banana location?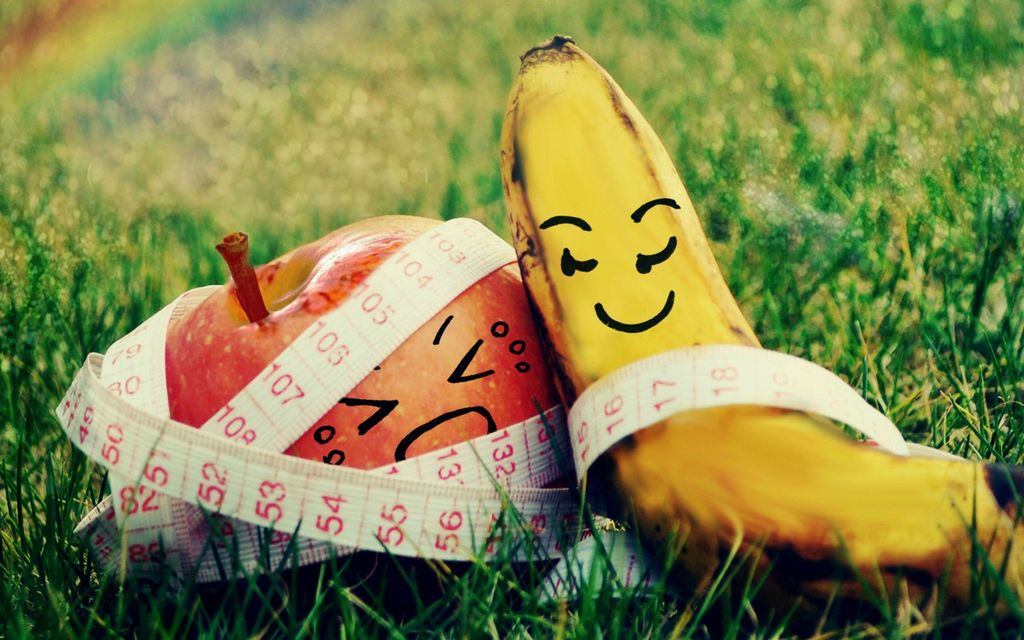
471 44 902 479
